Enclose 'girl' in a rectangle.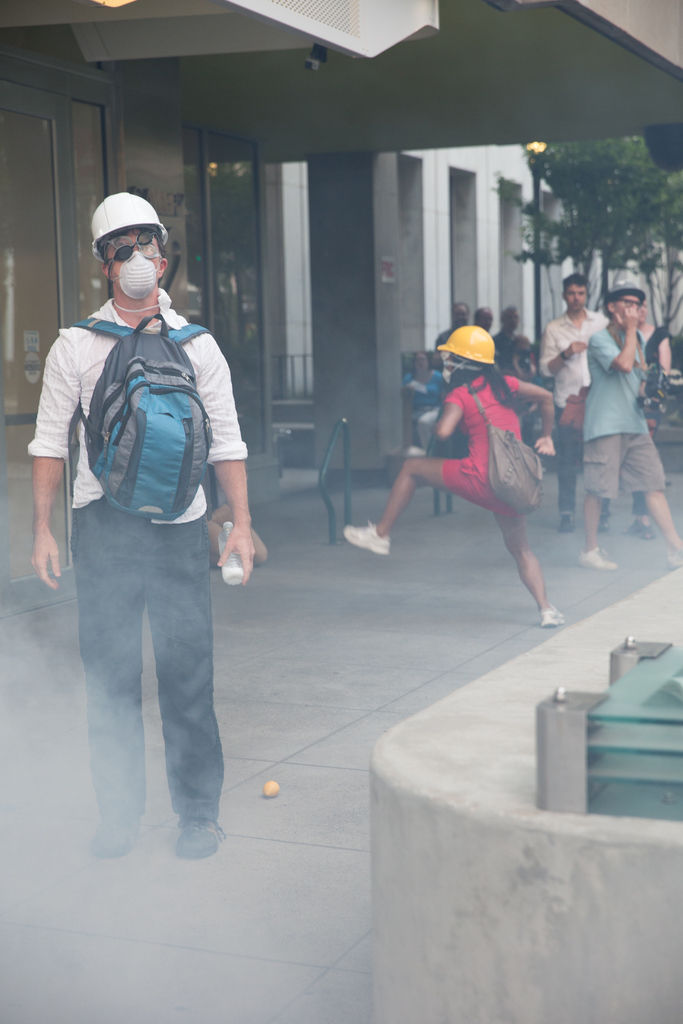
rect(342, 324, 564, 627).
